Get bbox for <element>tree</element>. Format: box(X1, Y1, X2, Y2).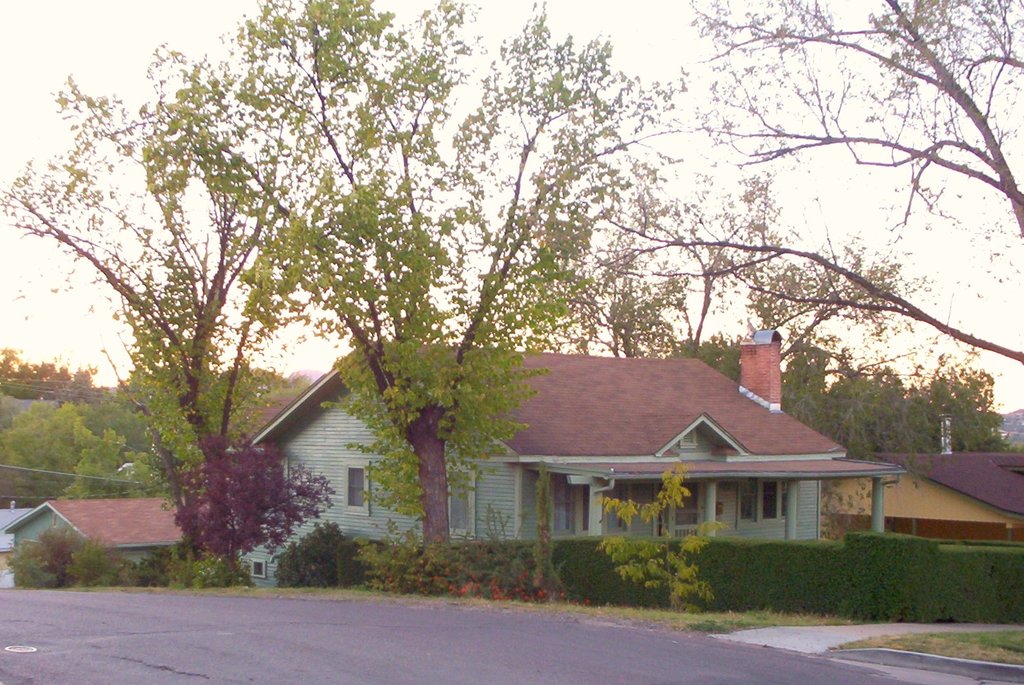
box(0, 30, 301, 590).
